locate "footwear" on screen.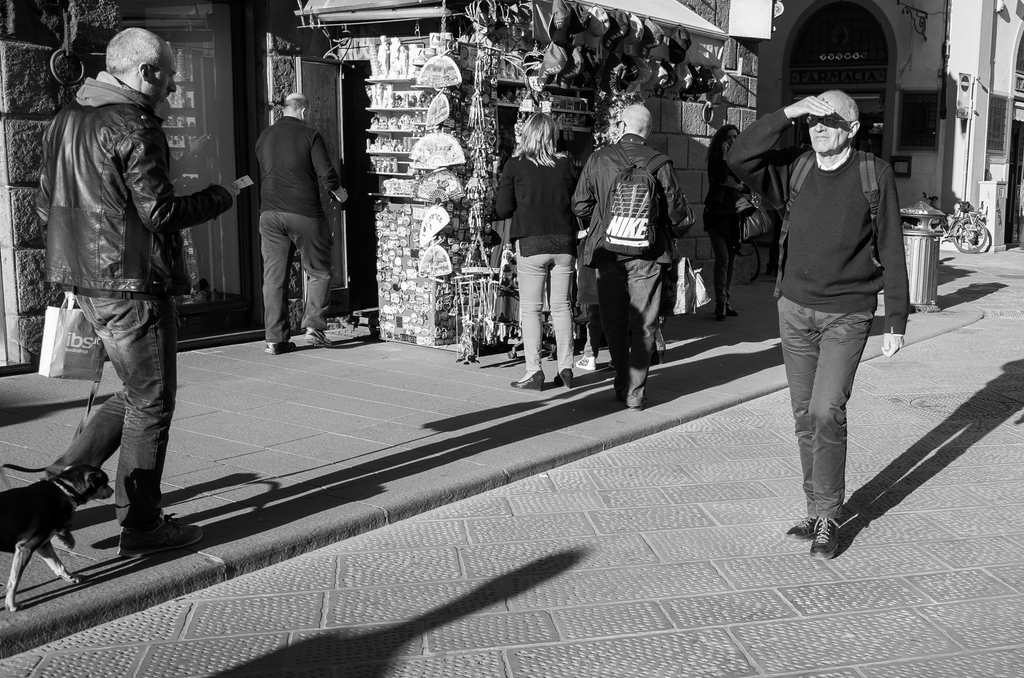
On screen at (x1=575, y1=354, x2=598, y2=372).
